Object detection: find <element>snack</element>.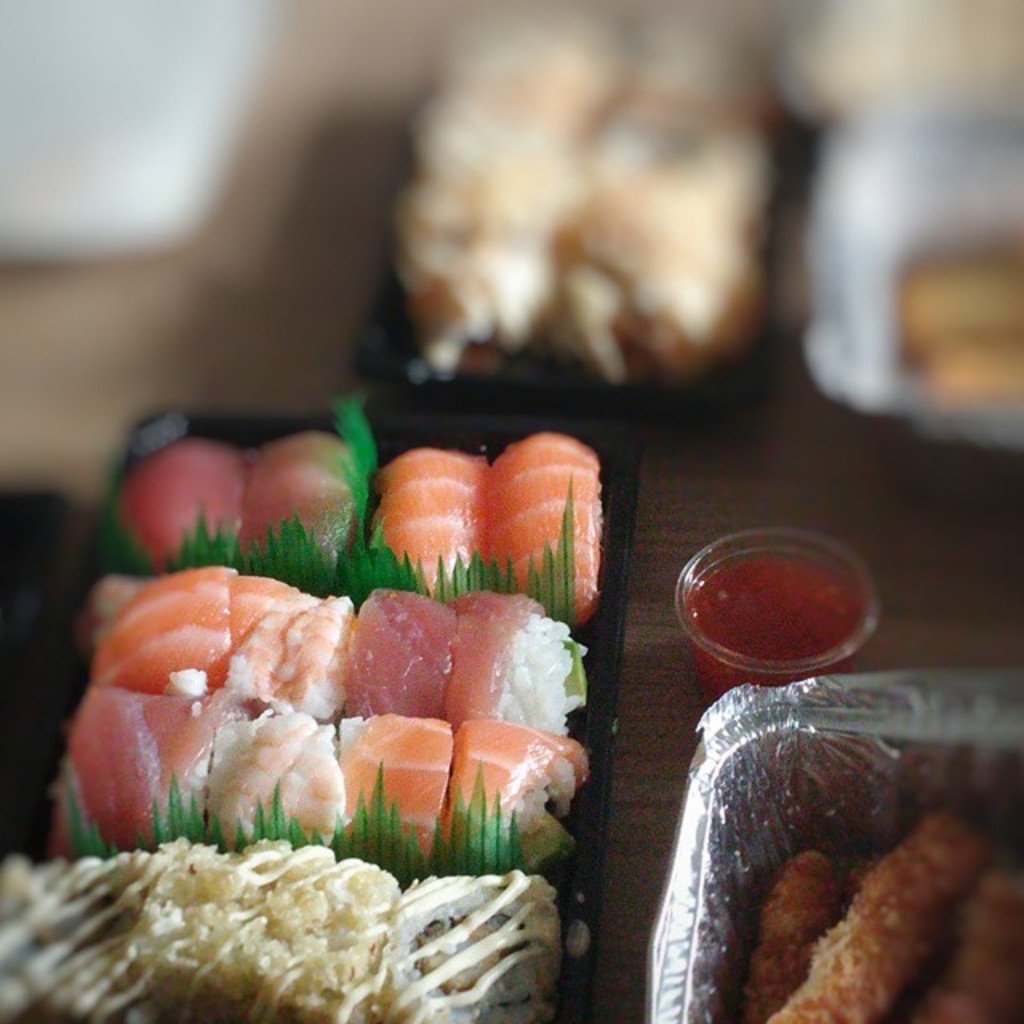
left=744, top=850, right=835, bottom=1016.
